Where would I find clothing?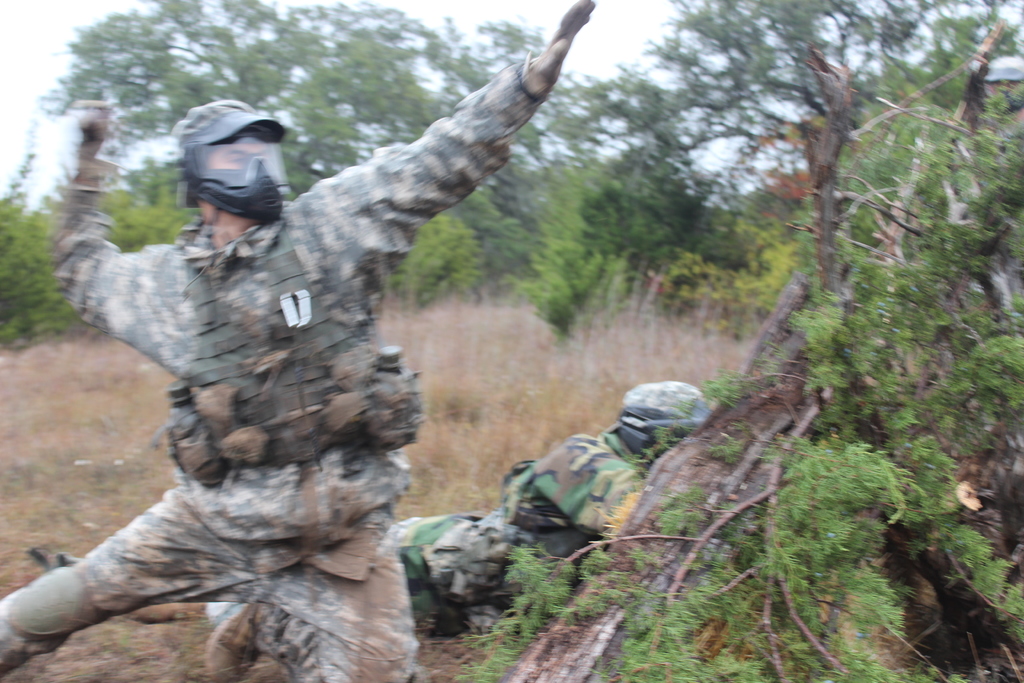
At bbox(45, 52, 587, 682).
